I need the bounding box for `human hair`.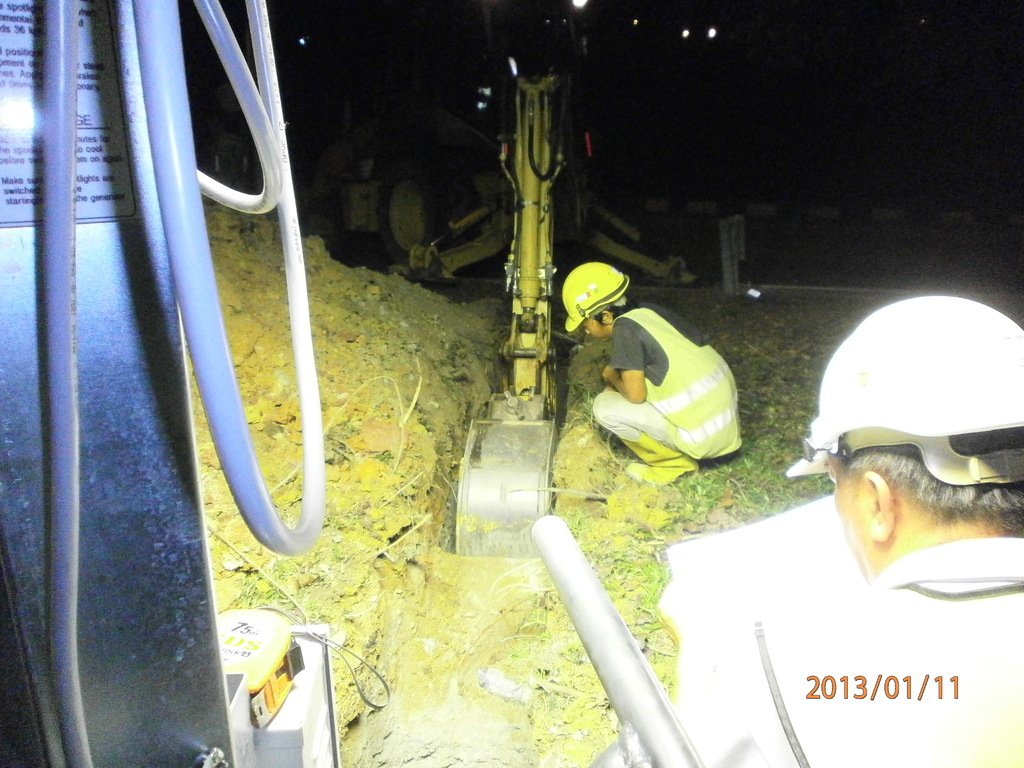
Here it is: <region>844, 424, 1023, 539</region>.
